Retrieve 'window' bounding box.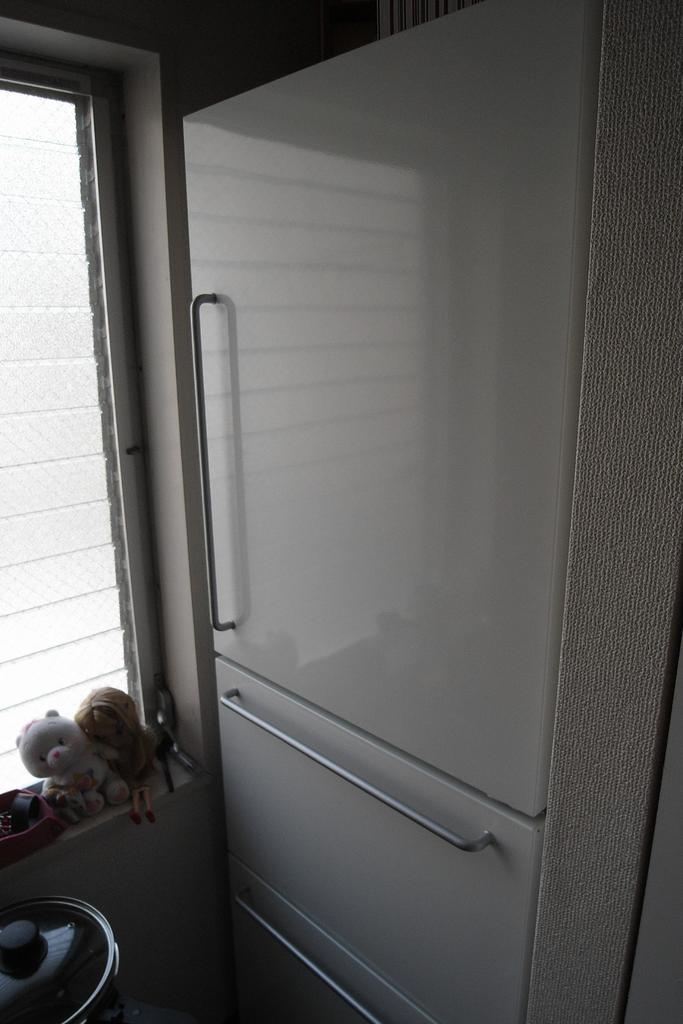
Bounding box: (x1=0, y1=46, x2=197, y2=805).
